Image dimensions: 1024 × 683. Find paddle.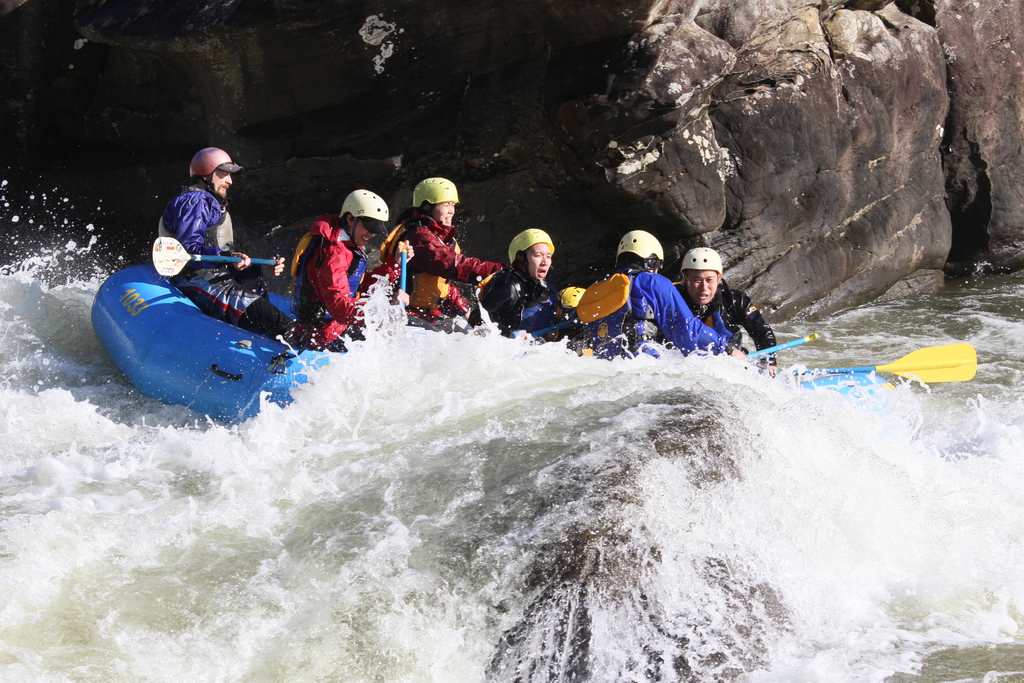
bbox=[775, 340, 975, 385].
